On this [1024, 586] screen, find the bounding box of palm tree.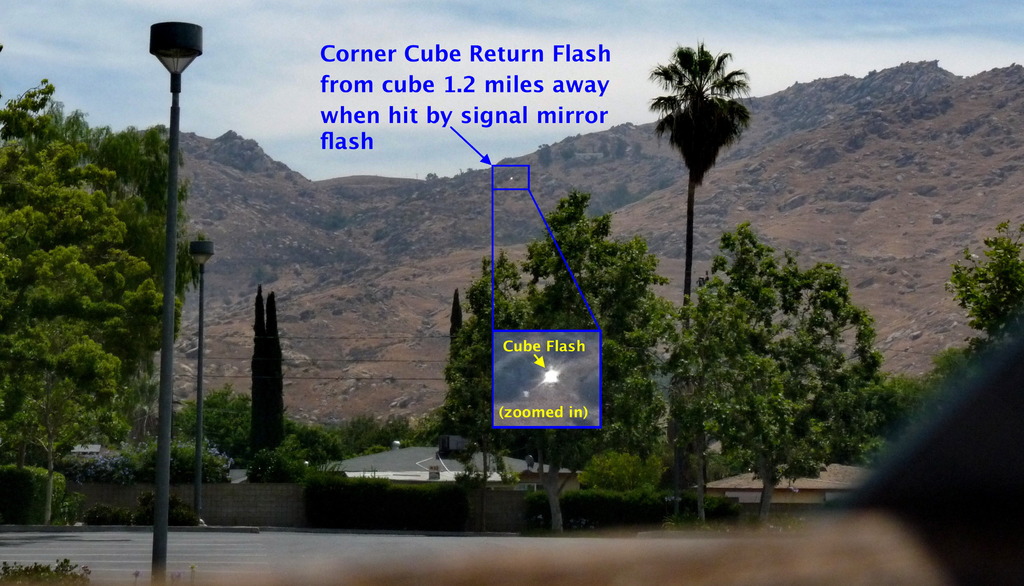
Bounding box: (649, 50, 752, 310).
